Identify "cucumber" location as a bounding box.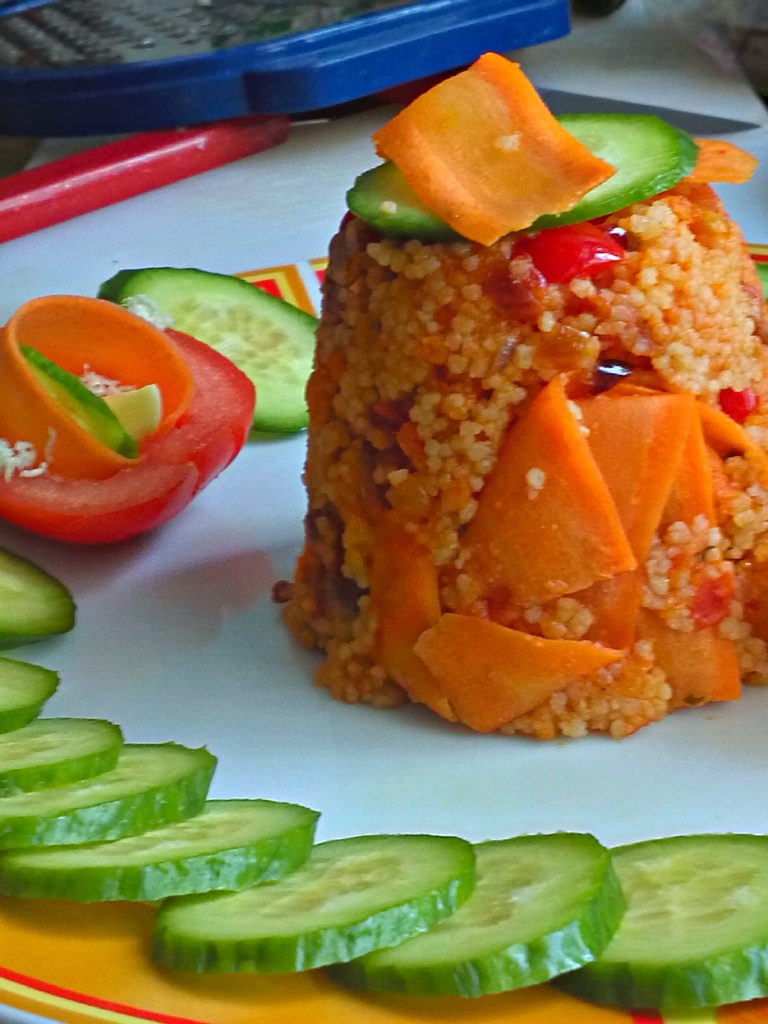
box=[342, 109, 701, 241].
